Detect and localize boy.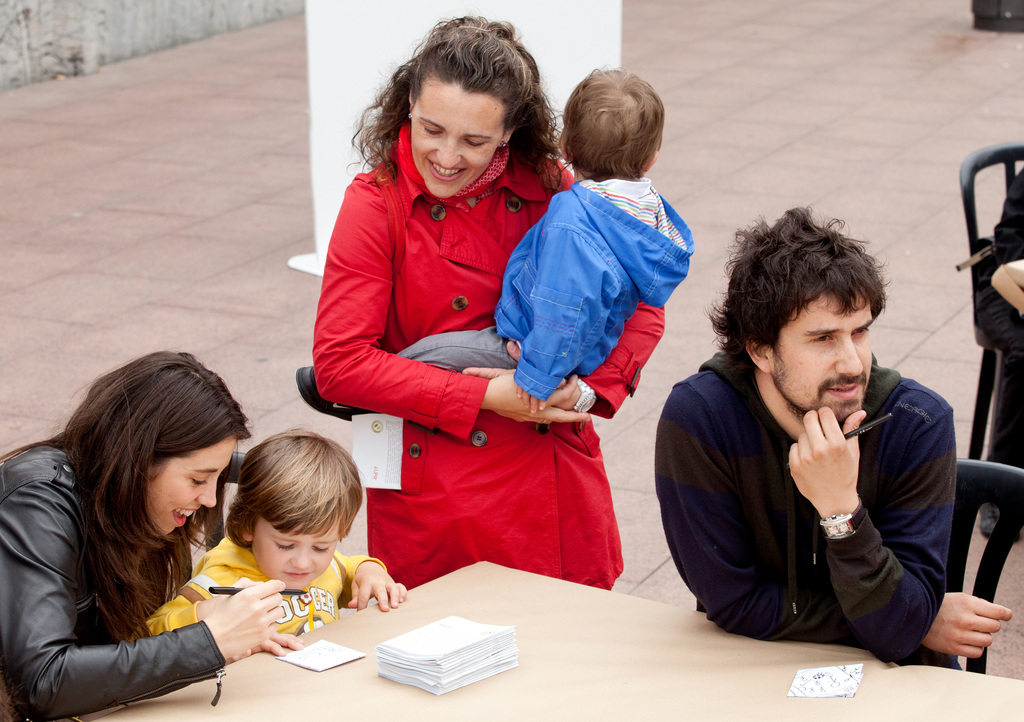
Localized at bbox=[125, 428, 406, 670].
